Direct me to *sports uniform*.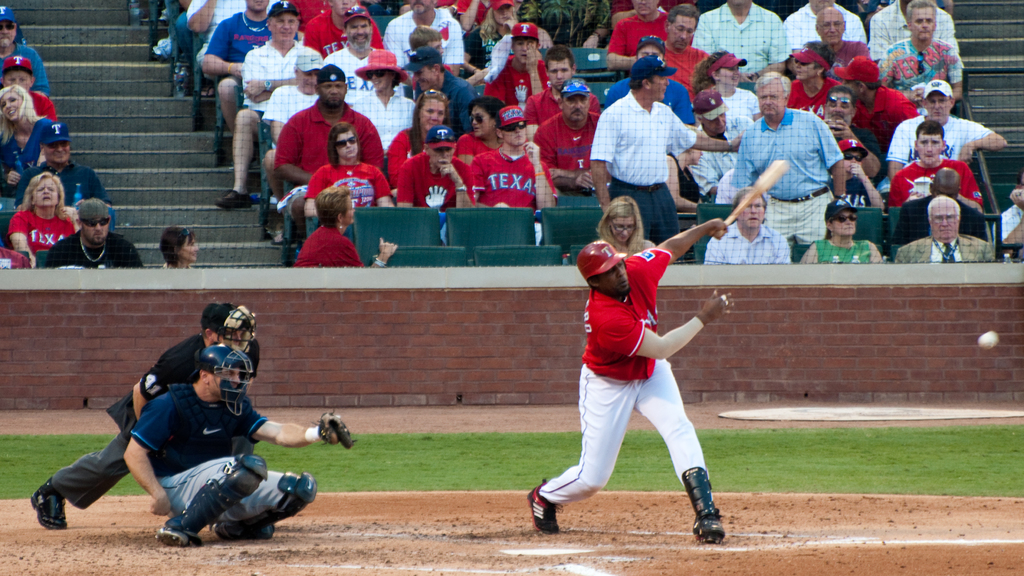
Direction: (x1=598, y1=8, x2=673, y2=81).
